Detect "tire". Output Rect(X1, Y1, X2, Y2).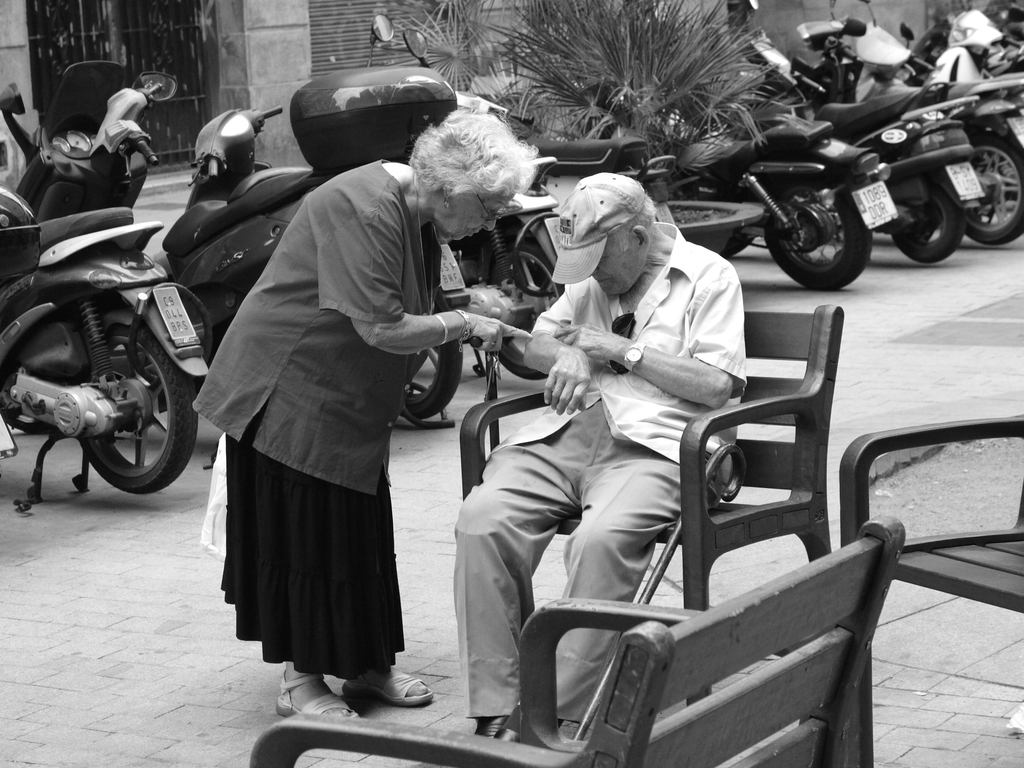
Rect(890, 181, 965, 264).
